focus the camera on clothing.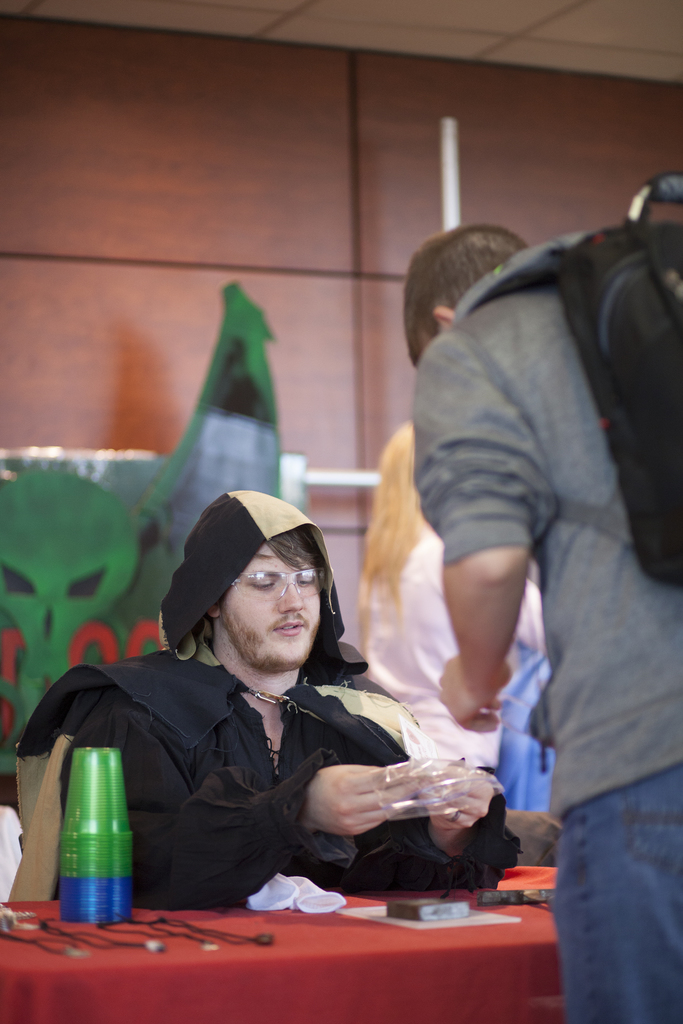
Focus region: 35 593 498 926.
